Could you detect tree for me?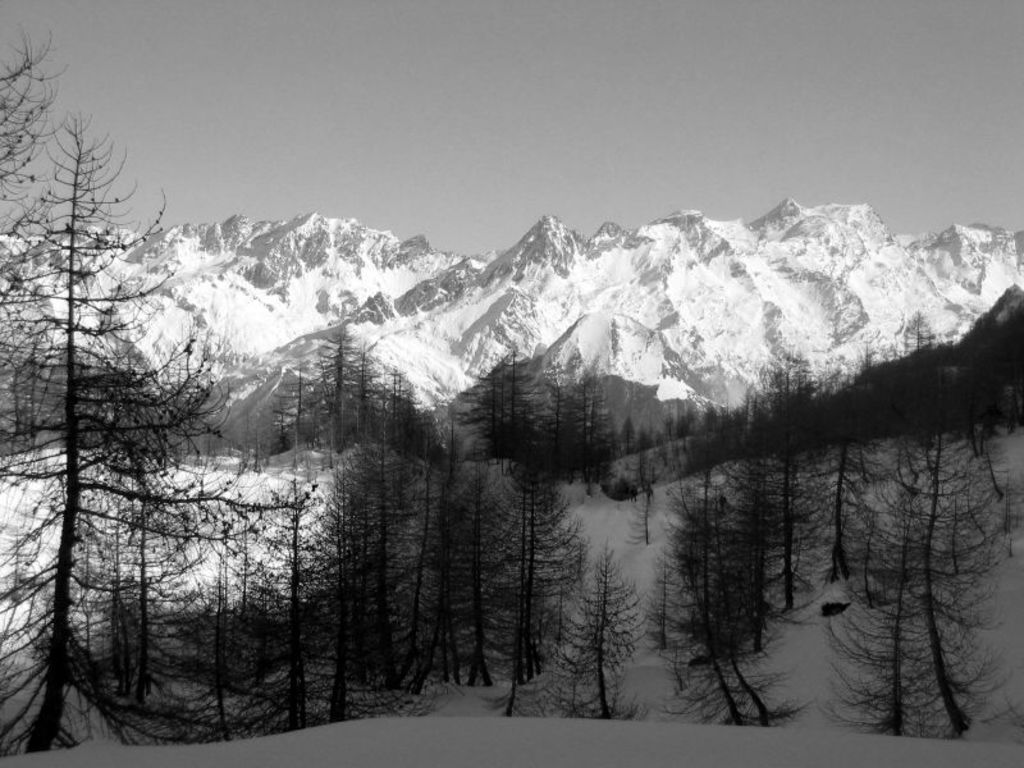
Detection result: pyautogui.locateOnScreen(749, 329, 800, 636).
